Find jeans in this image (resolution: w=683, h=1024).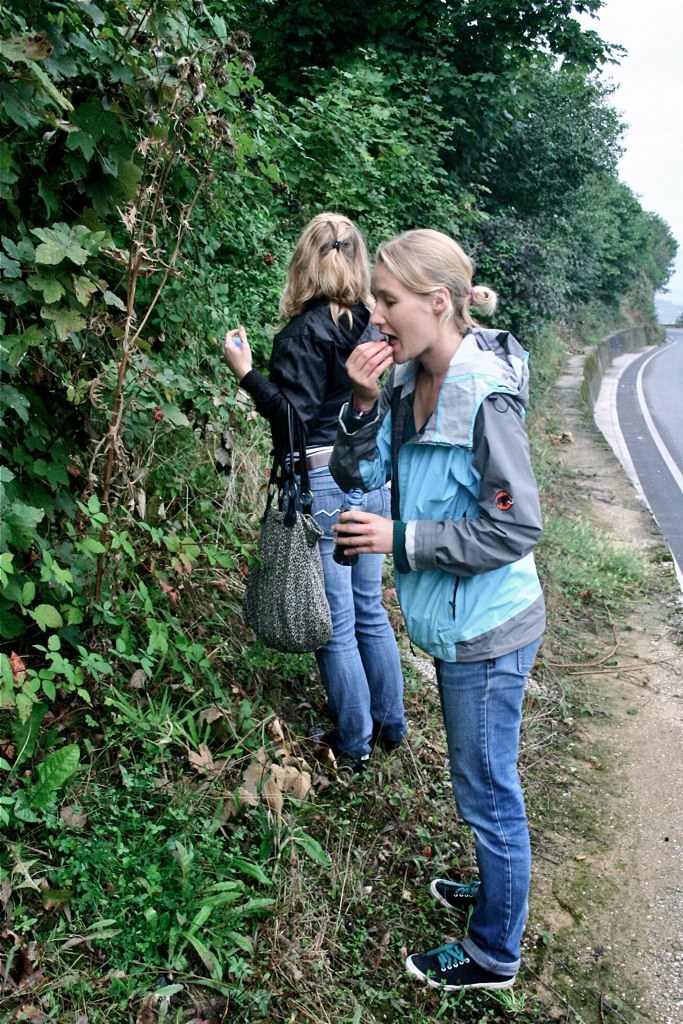
[left=431, top=637, right=543, bottom=979].
